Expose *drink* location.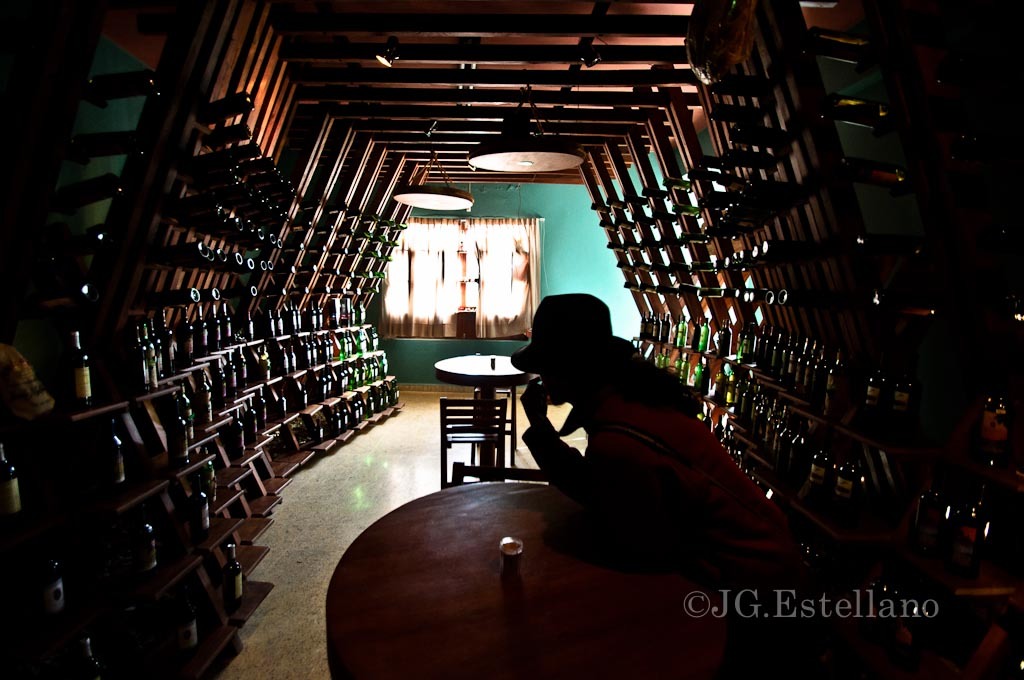
Exposed at 505:546:523:577.
